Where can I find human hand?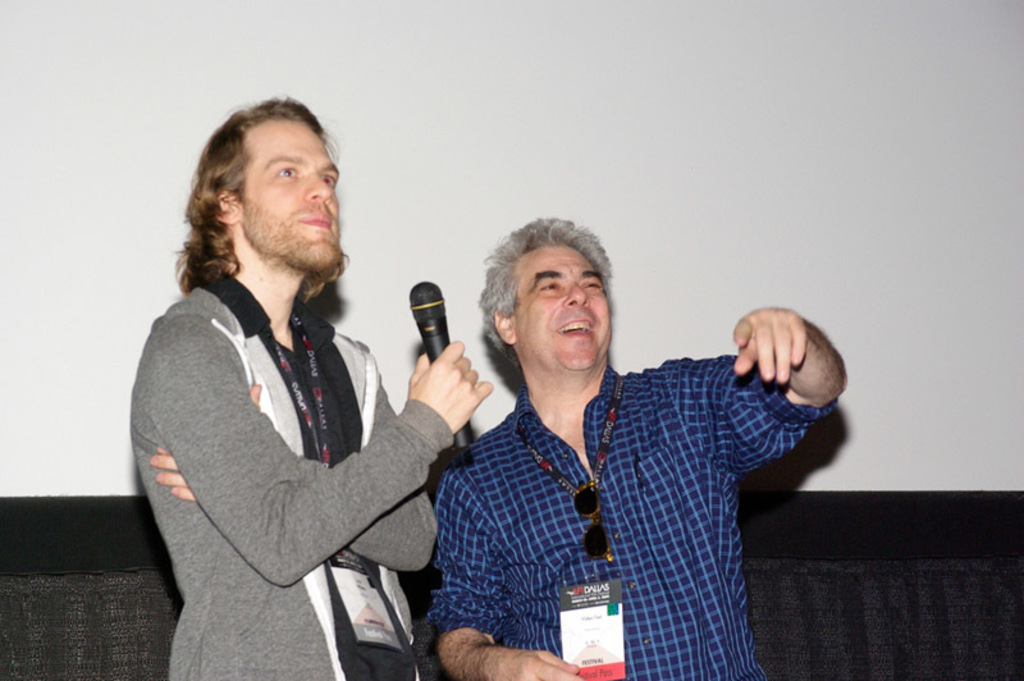
You can find it at 152,384,261,503.
